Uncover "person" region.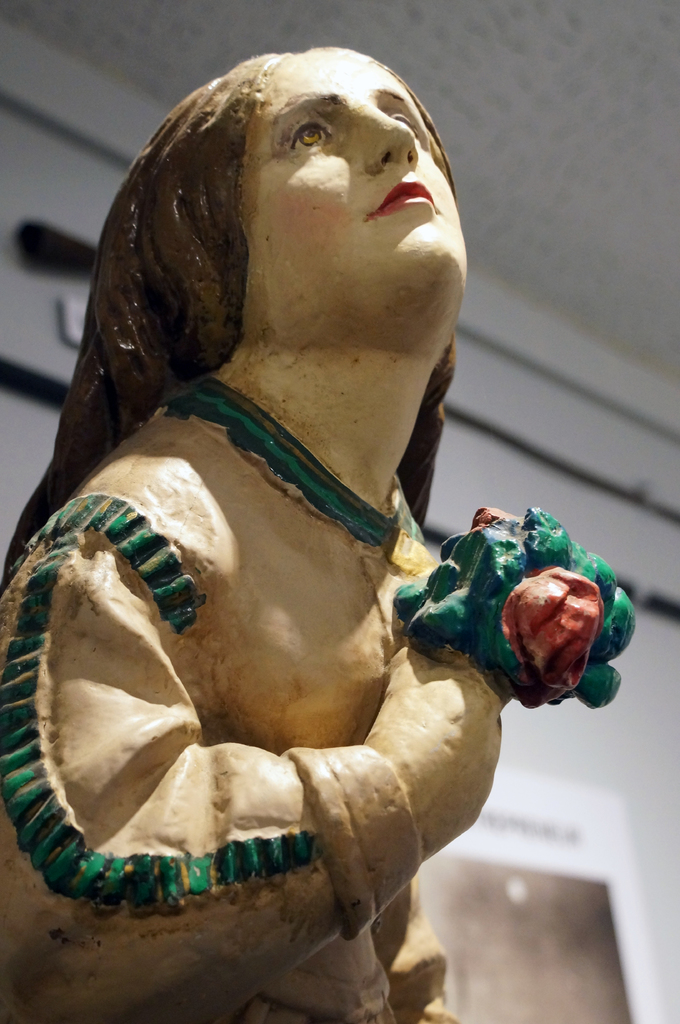
Uncovered: 0:103:596:1018.
